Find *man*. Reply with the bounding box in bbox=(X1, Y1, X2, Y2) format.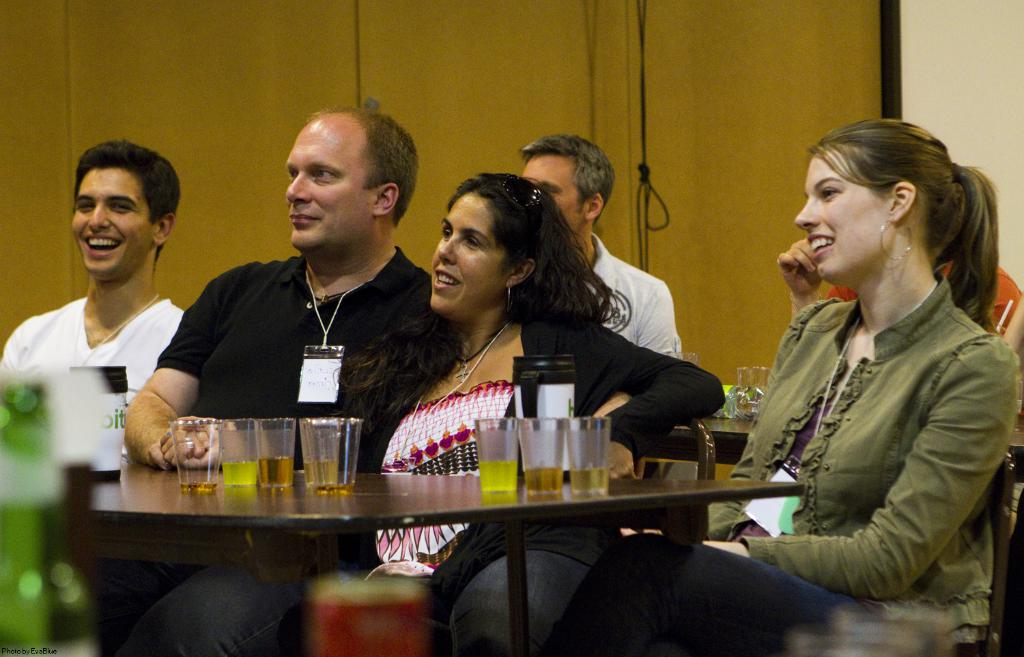
bbox=(515, 136, 679, 349).
